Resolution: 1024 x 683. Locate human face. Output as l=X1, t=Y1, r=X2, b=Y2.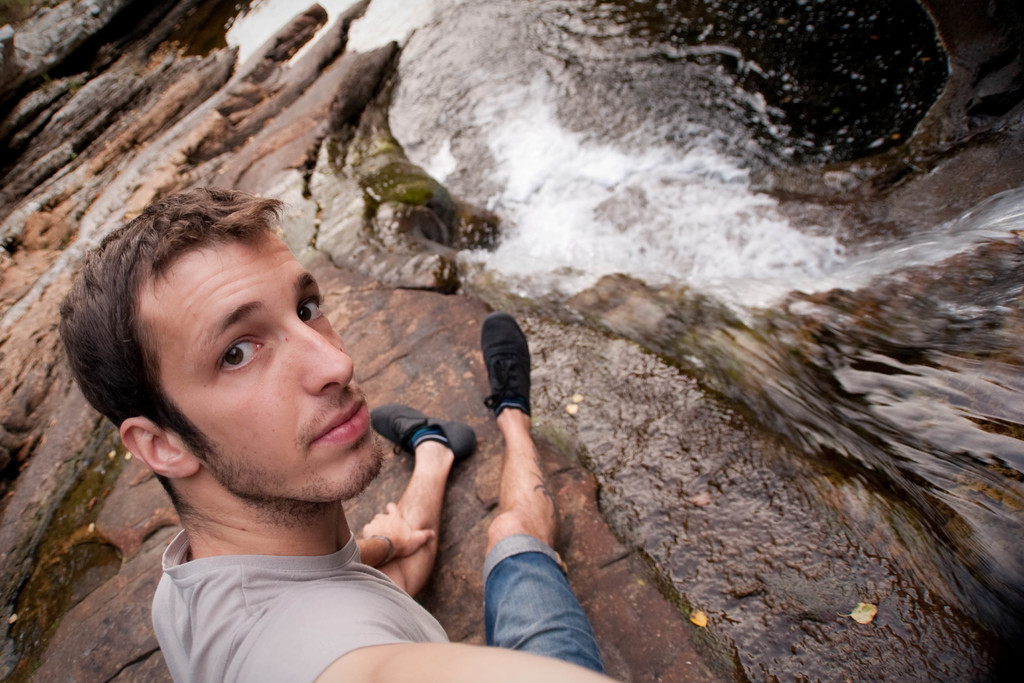
l=163, t=227, r=374, b=509.
